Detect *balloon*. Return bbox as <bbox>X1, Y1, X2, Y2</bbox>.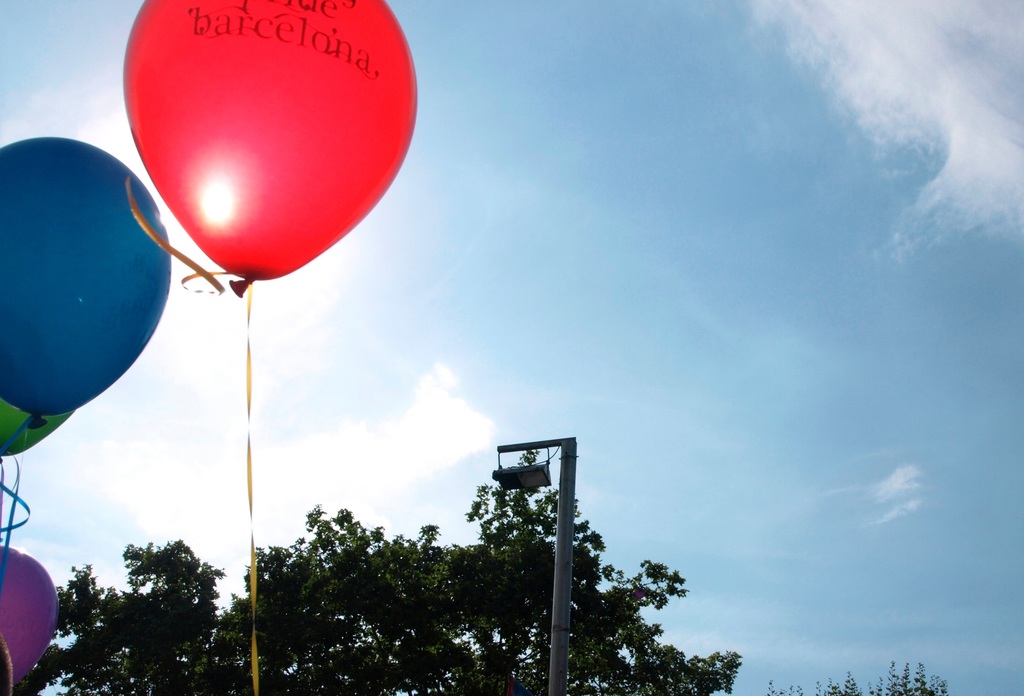
<bbox>122, 0, 423, 301</bbox>.
